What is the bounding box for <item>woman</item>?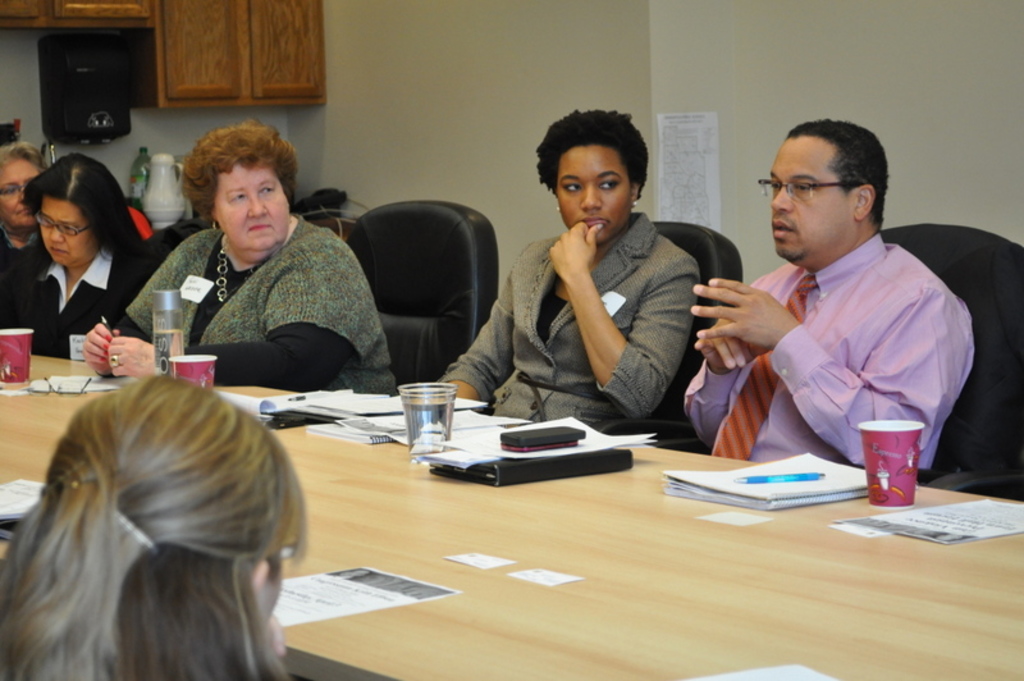
bbox=[0, 143, 56, 338].
